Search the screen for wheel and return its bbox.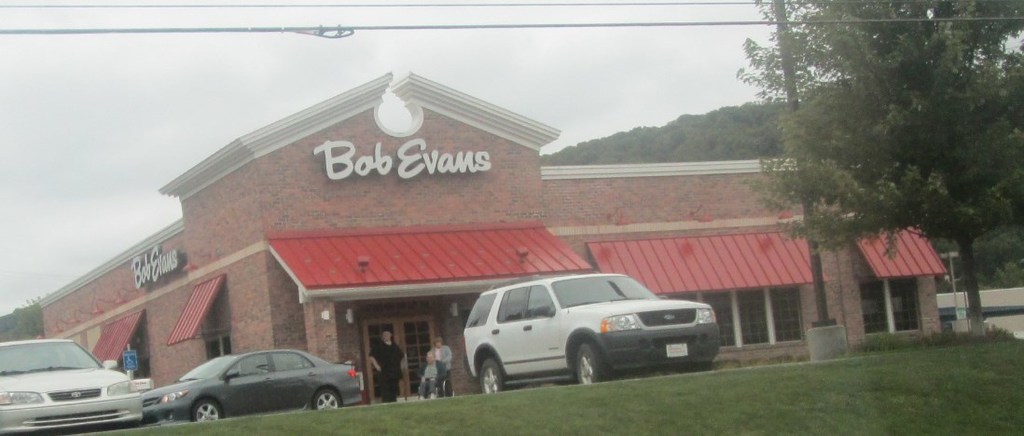
Found: detection(477, 350, 502, 394).
